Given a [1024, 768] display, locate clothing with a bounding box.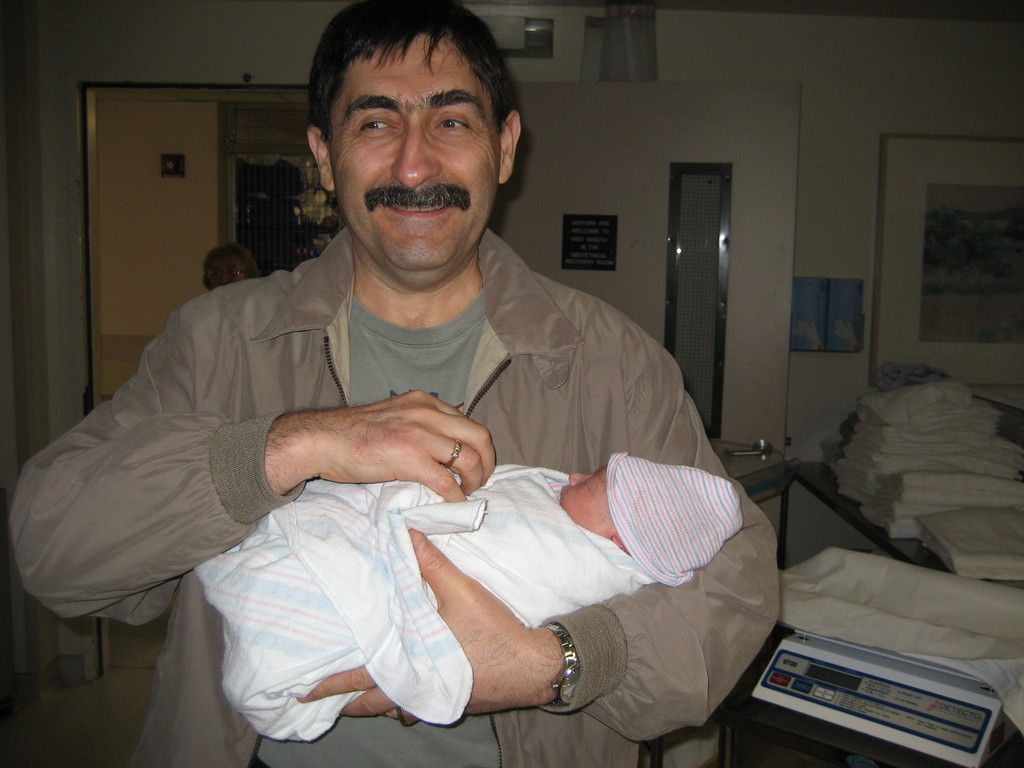
Located: left=10, top=221, right=780, bottom=767.
